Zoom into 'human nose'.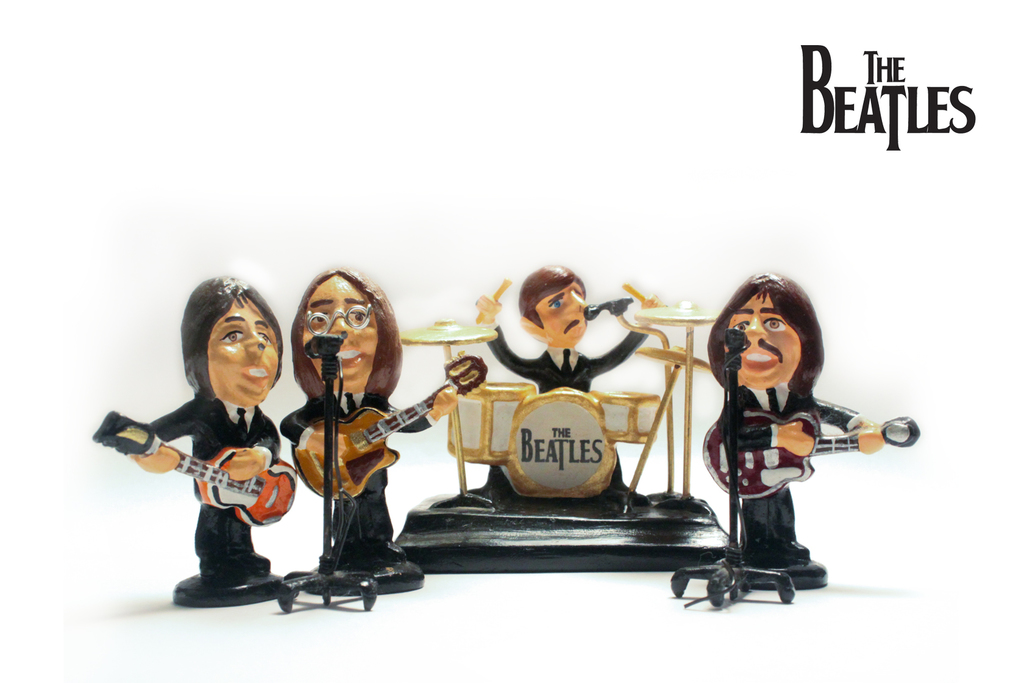
Zoom target: <box>564,292,584,319</box>.
